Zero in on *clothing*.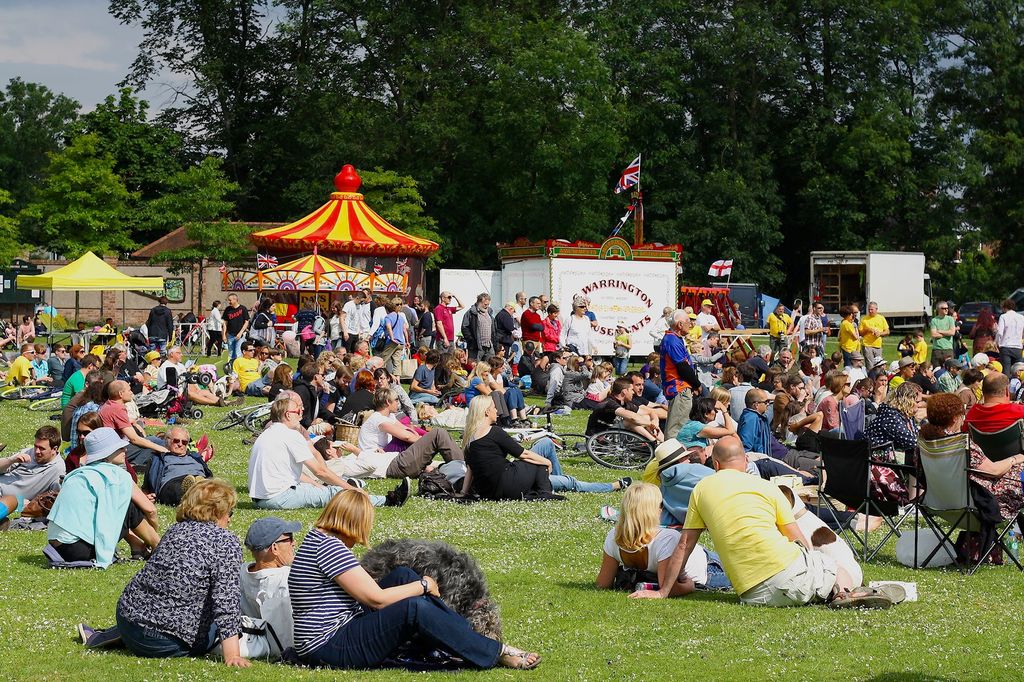
Zeroed in: 88 521 238 652.
